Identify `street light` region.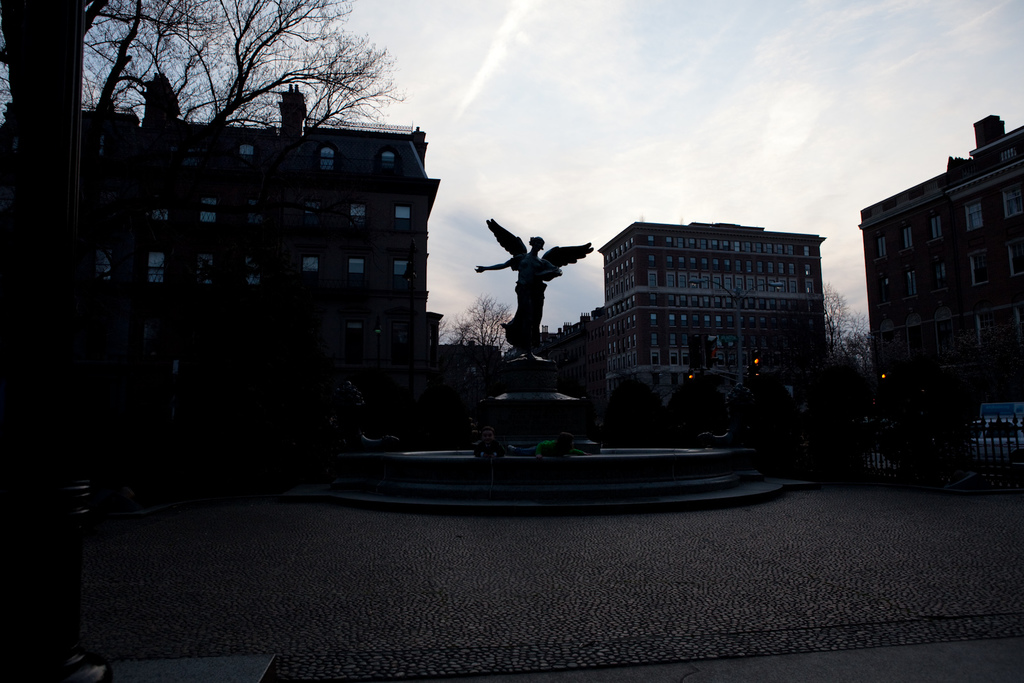
Region: select_region(690, 280, 788, 382).
